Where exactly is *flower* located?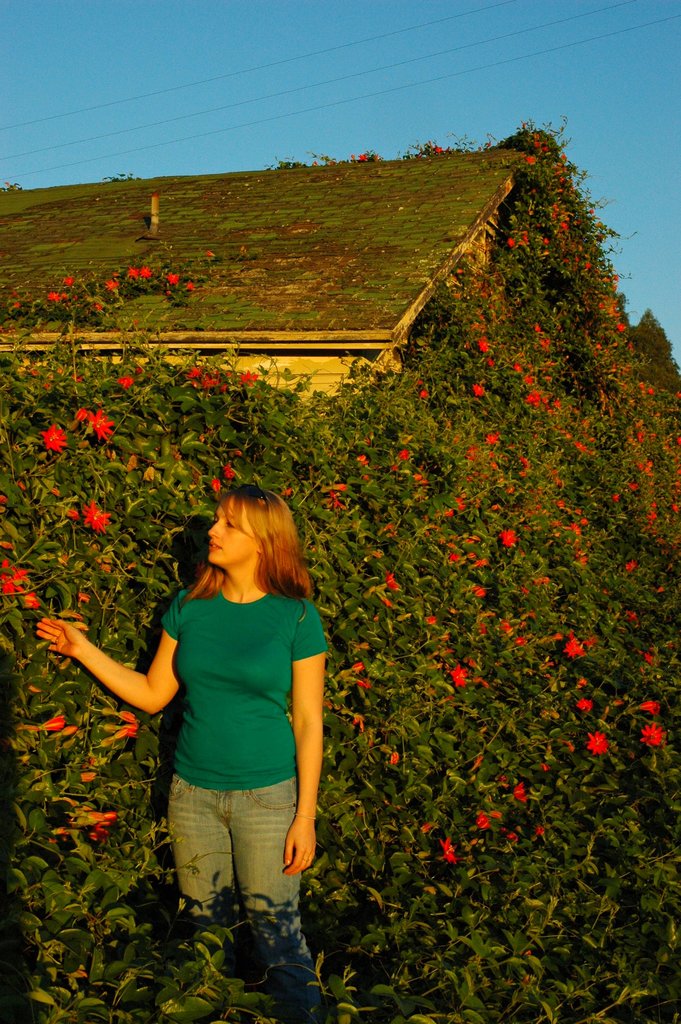
Its bounding box is {"left": 513, "top": 781, "right": 534, "bottom": 806}.
